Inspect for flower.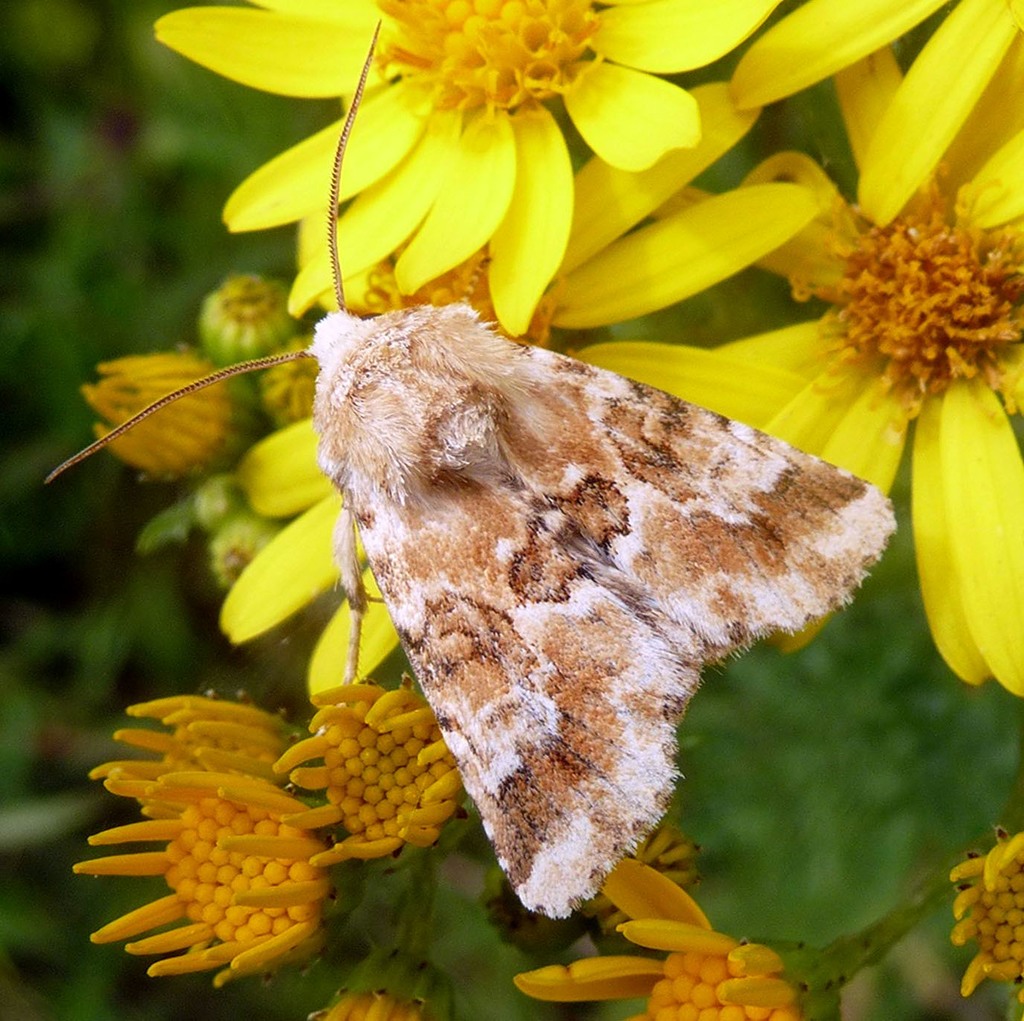
Inspection: (left=166, top=0, right=780, bottom=329).
